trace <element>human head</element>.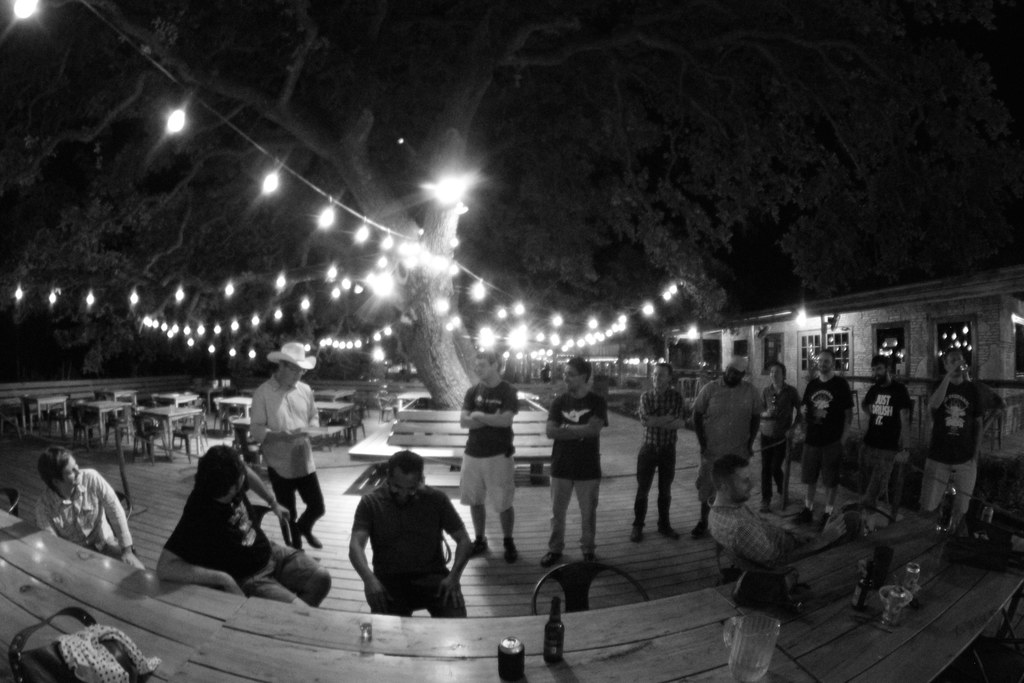
Traced to bbox=(943, 349, 966, 378).
